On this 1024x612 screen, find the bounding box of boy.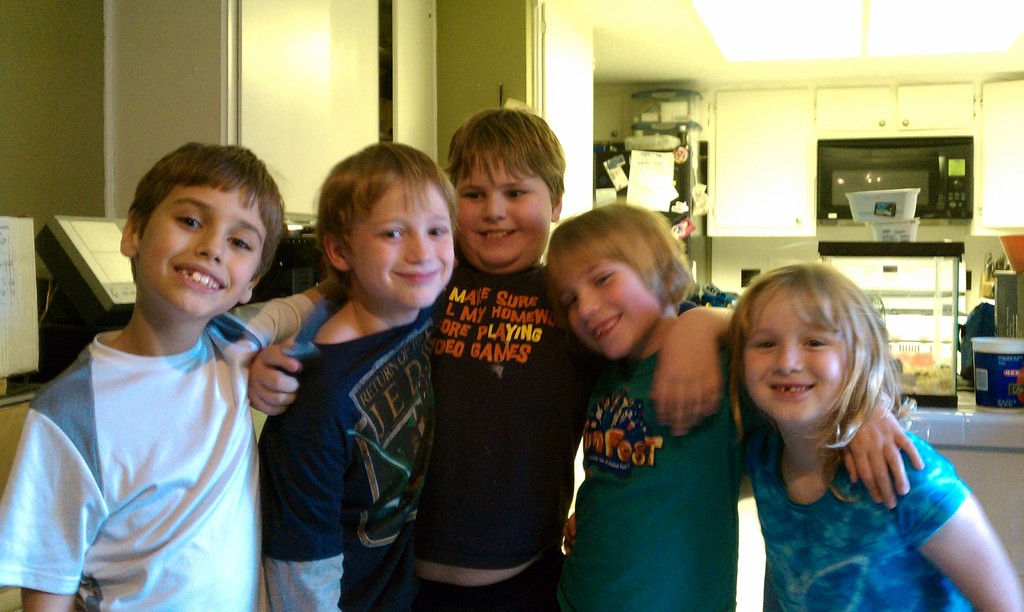
Bounding box: 263,141,457,611.
